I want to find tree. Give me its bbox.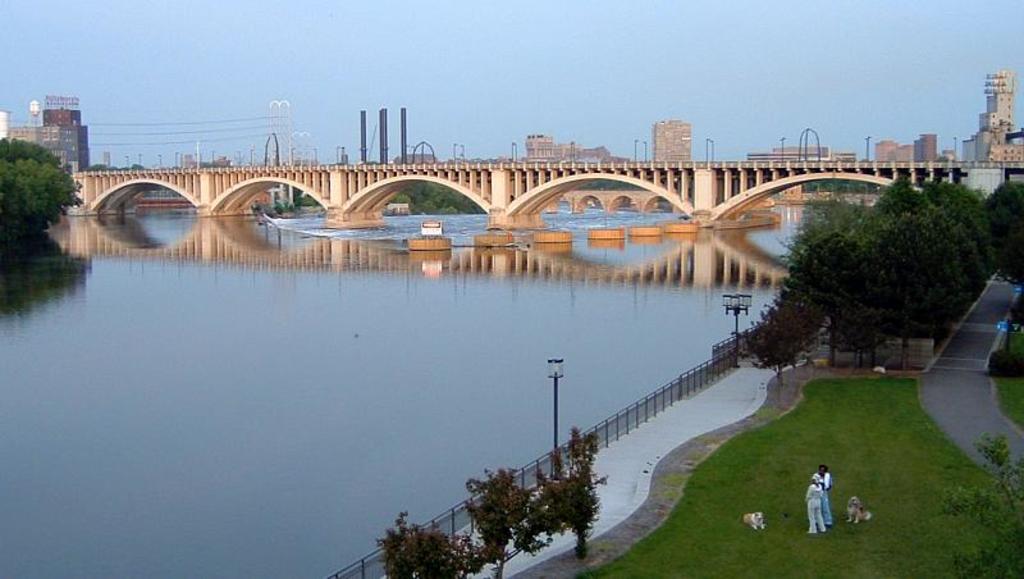
(404,178,465,215).
